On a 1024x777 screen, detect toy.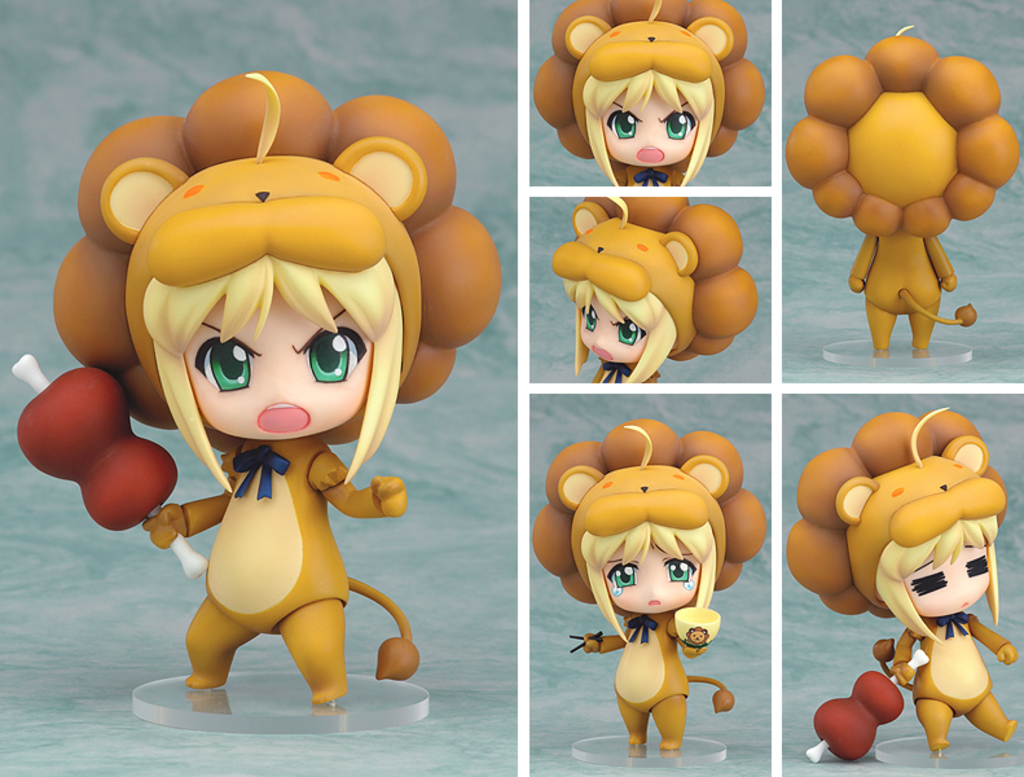
[left=535, top=0, right=762, bottom=186].
